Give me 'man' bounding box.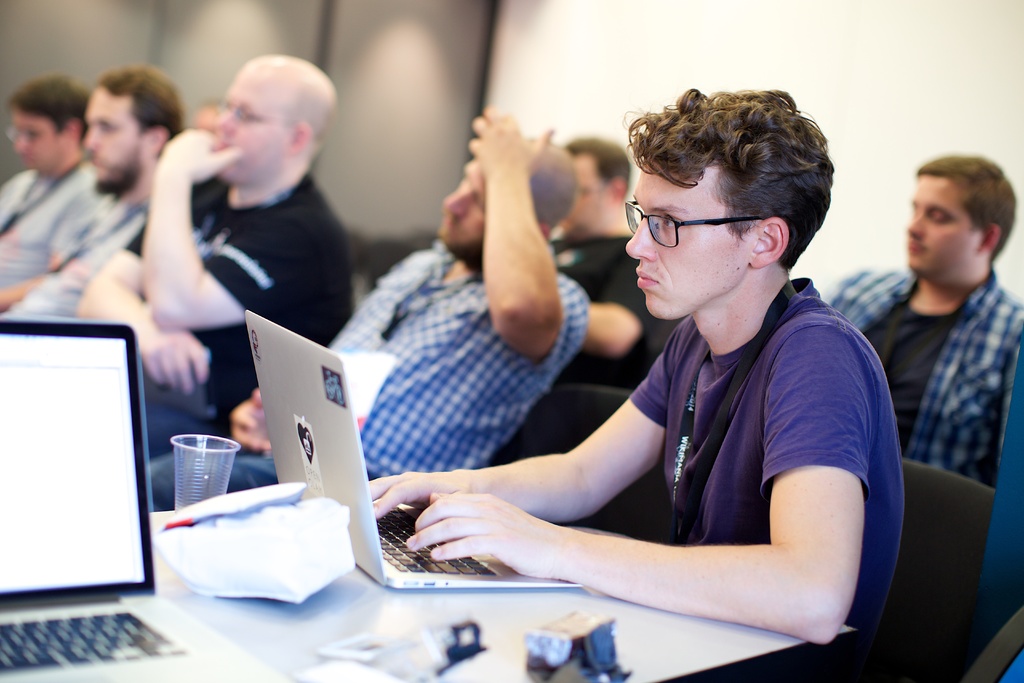
crop(0, 64, 179, 318).
